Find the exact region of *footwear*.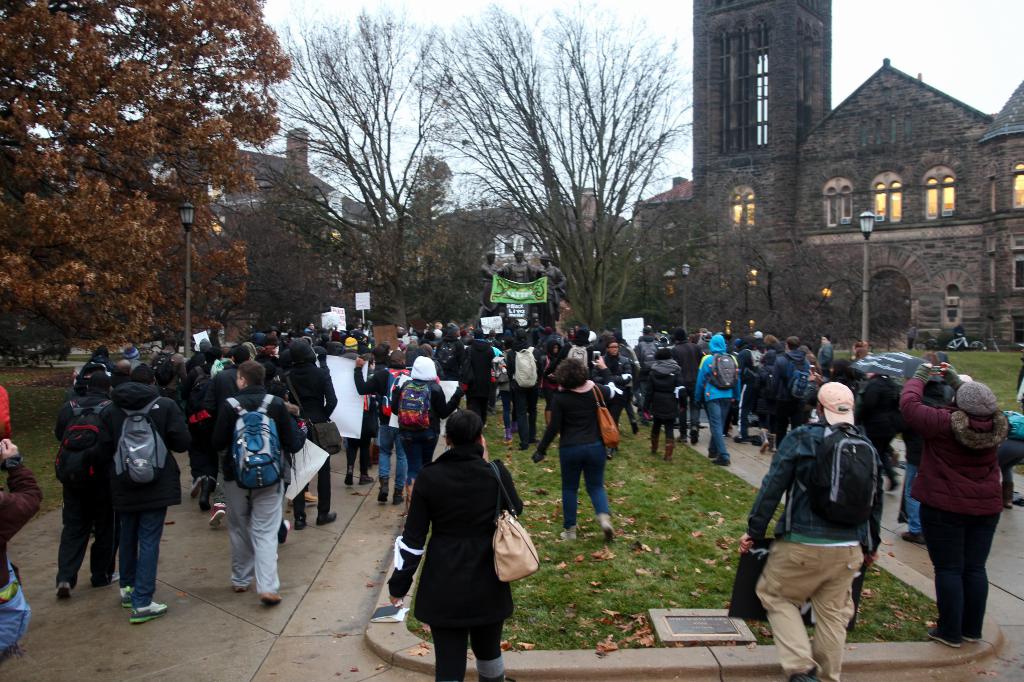
Exact region: detection(375, 475, 390, 502).
